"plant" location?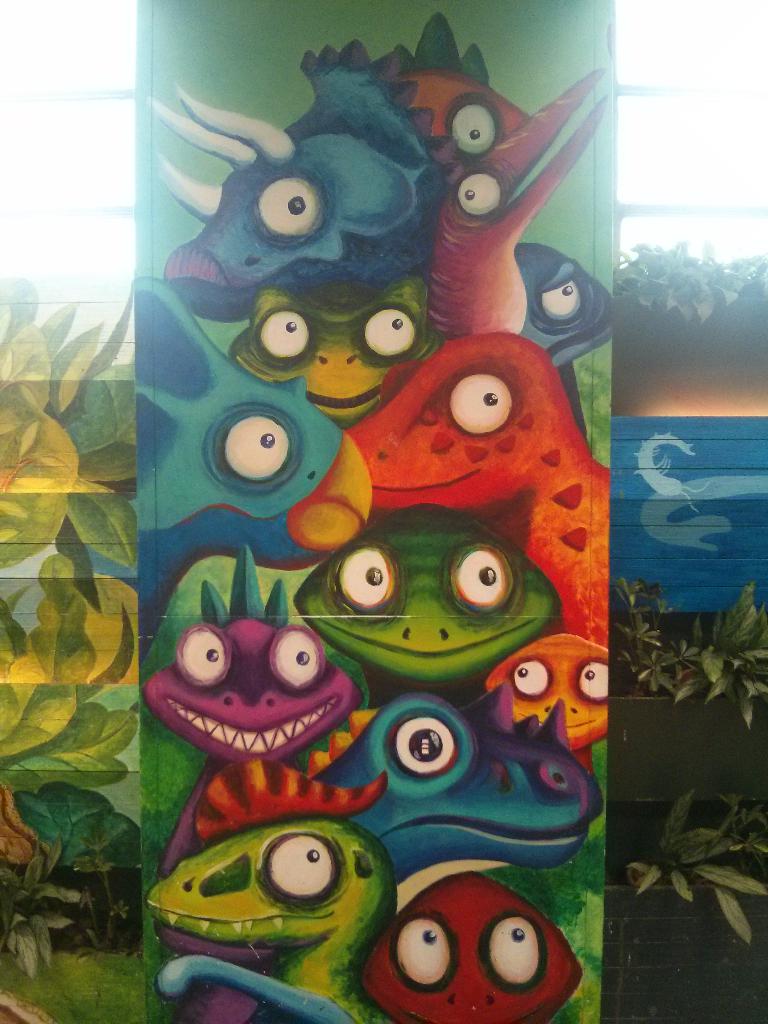
<region>63, 830, 134, 956</region>
